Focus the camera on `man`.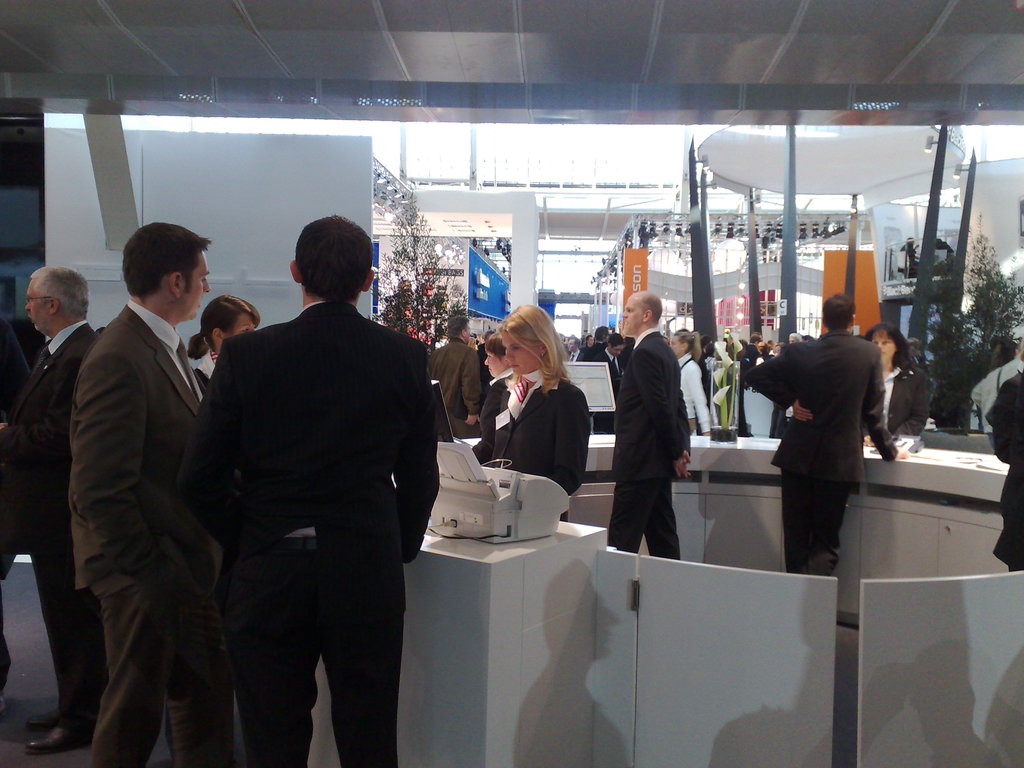
Focus region: box=[196, 217, 435, 767].
